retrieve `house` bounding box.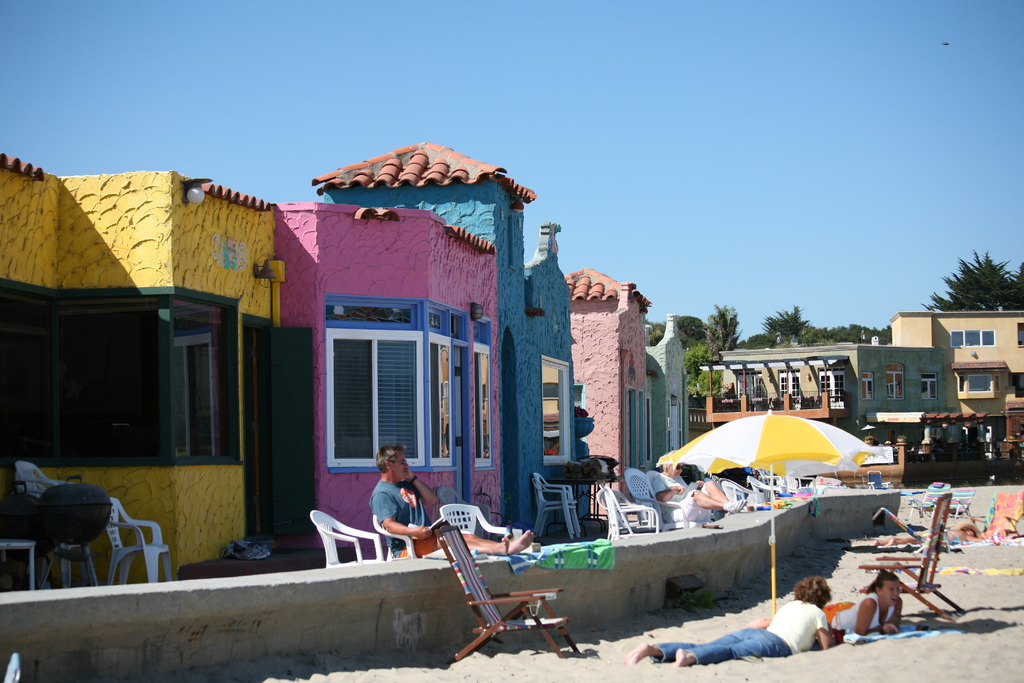
Bounding box: (left=891, top=306, right=1023, bottom=463).
